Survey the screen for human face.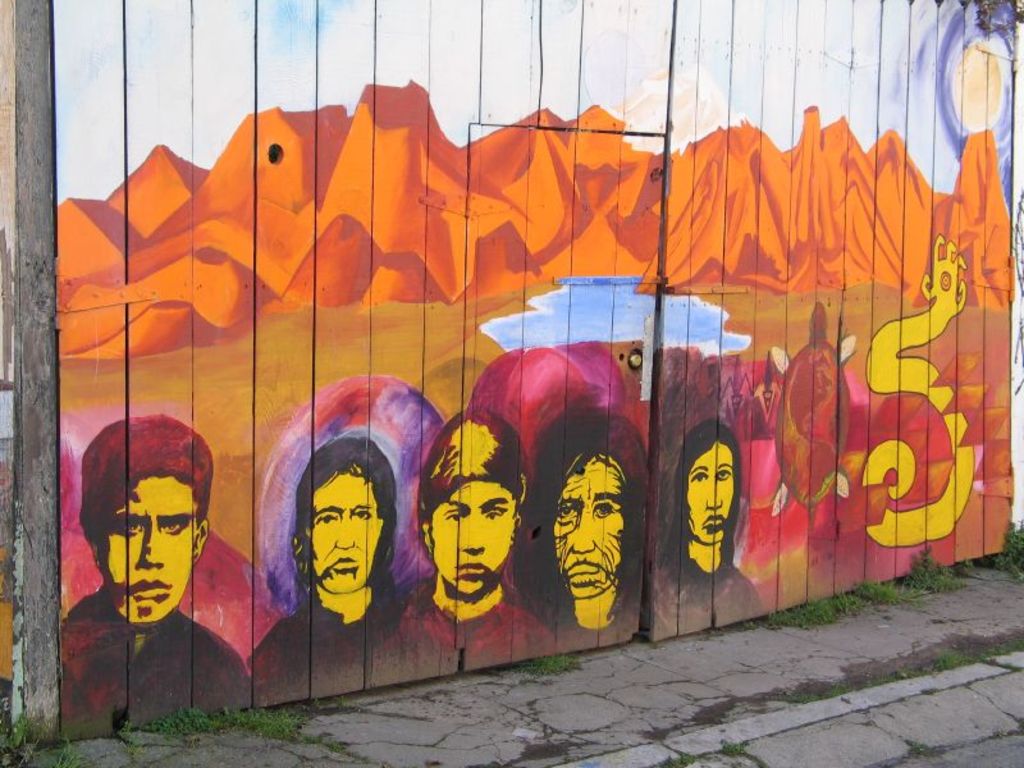
Survey found: bbox=[689, 443, 733, 544].
